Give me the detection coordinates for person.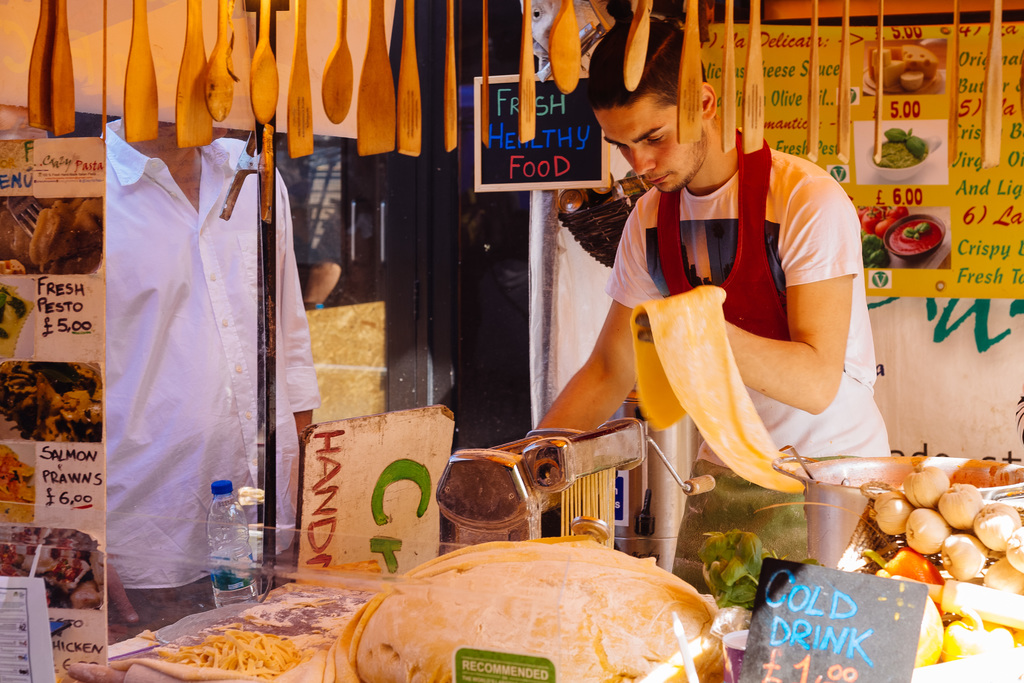
pyautogui.locateOnScreen(554, 49, 876, 581).
